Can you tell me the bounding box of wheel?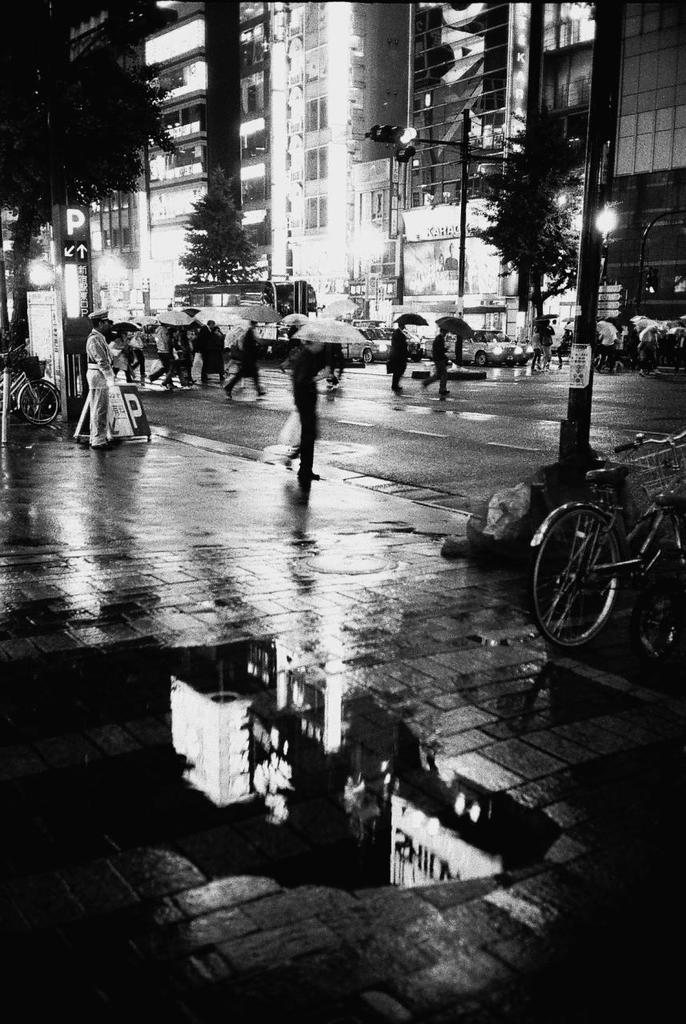
(left=550, top=488, right=643, bottom=649).
